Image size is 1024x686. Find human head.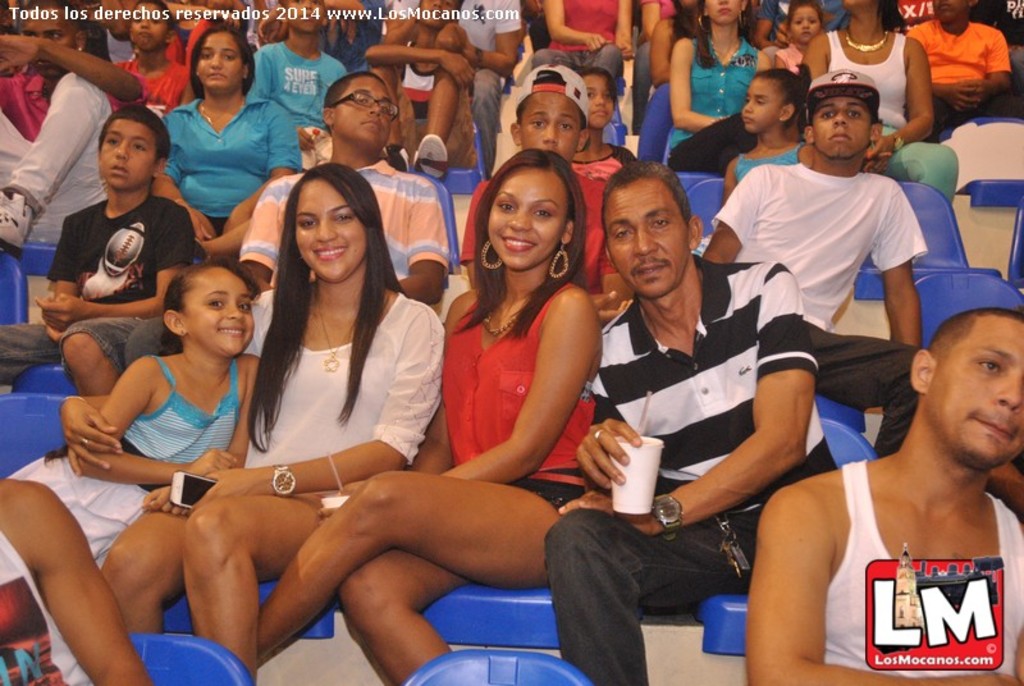
Rect(189, 32, 251, 91).
